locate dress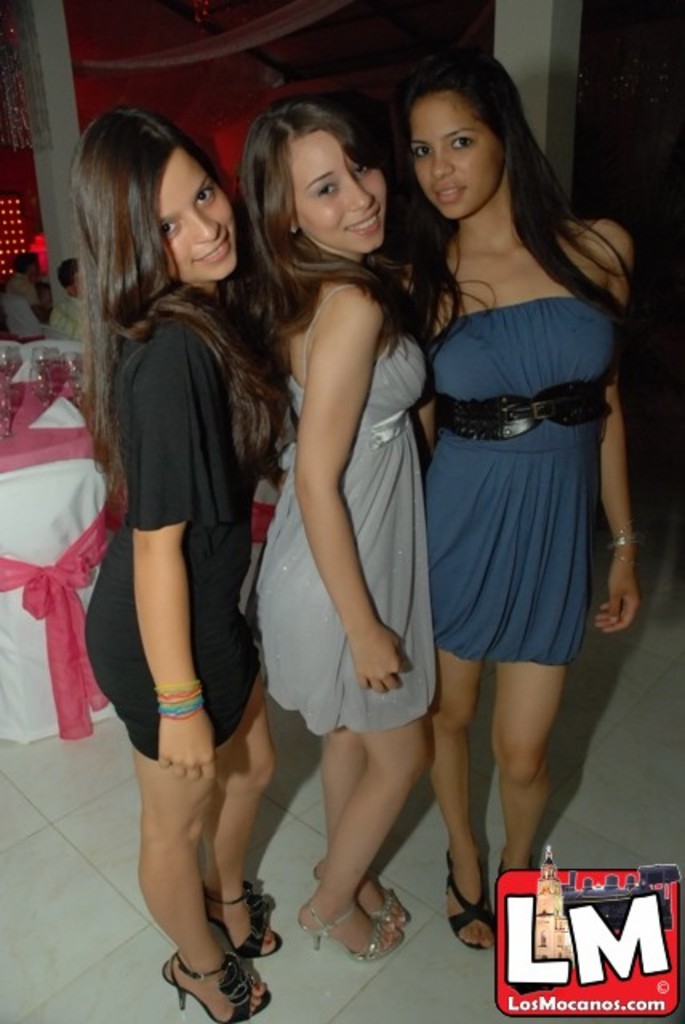
box(78, 285, 258, 768)
